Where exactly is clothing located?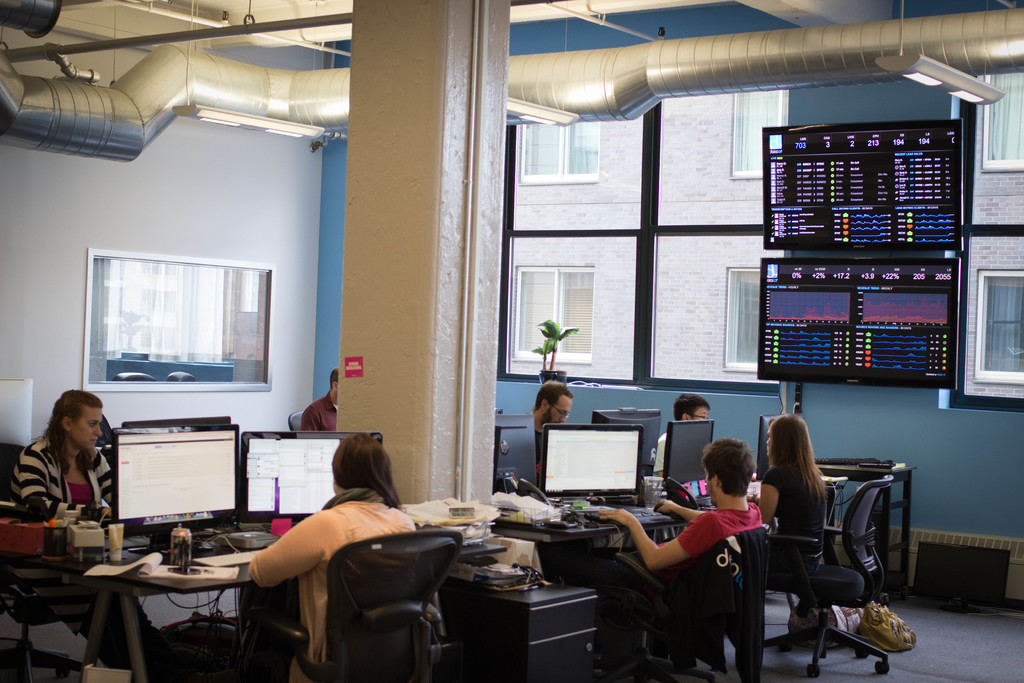
Its bounding box is [673, 500, 765, 569].
